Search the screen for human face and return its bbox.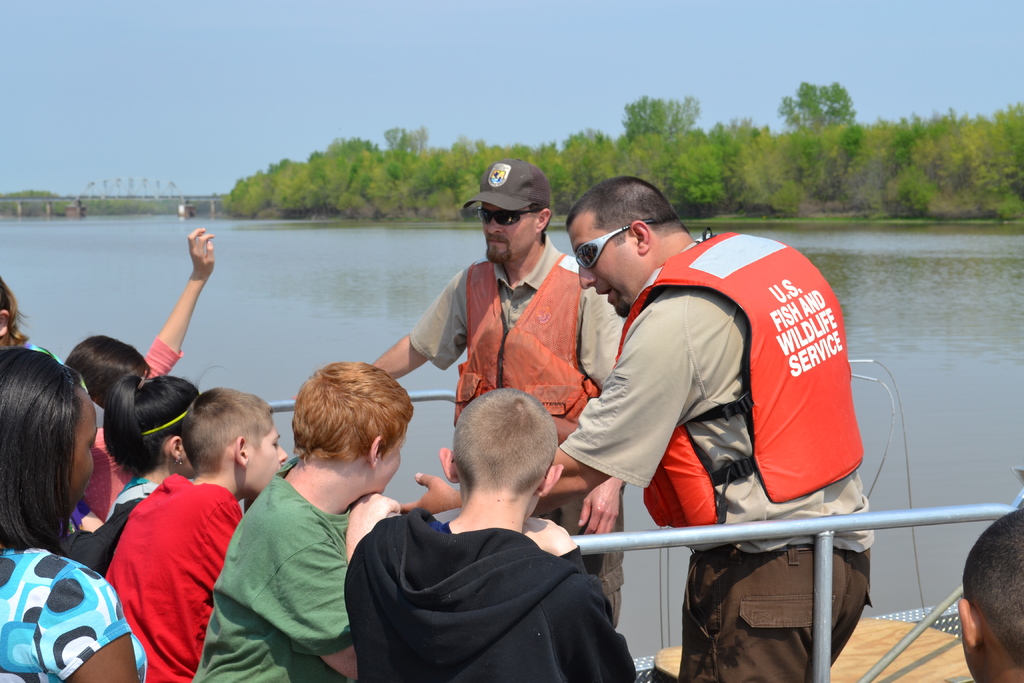
Found: [483, 204, 536, 265].
